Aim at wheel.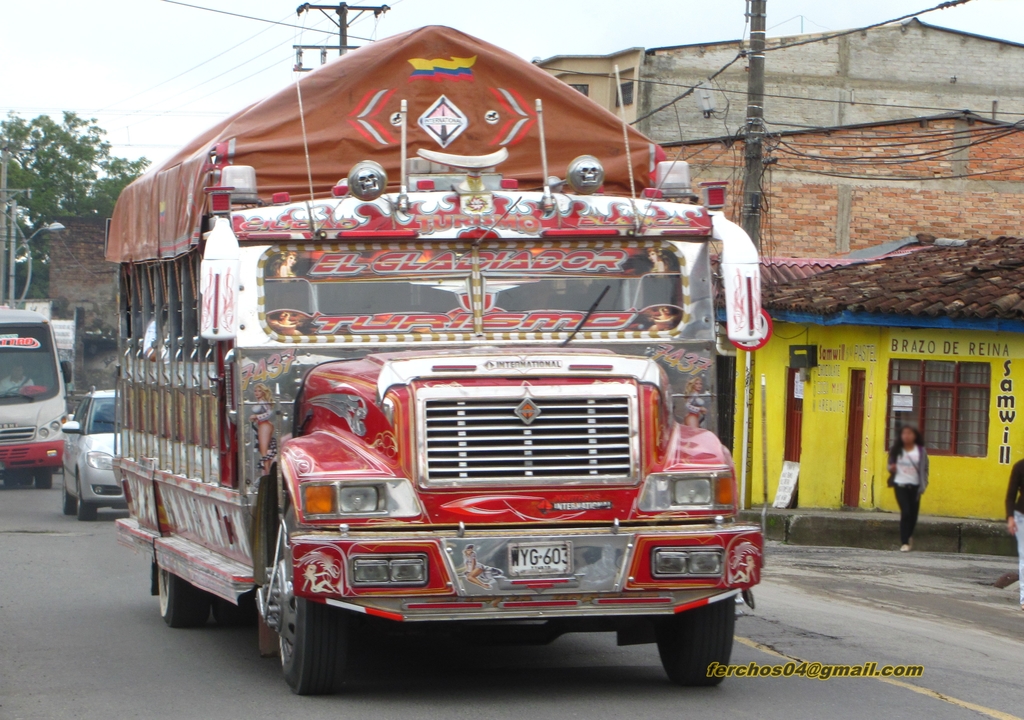
Aimed at left=34, top=465, right=51, bottom=486.
